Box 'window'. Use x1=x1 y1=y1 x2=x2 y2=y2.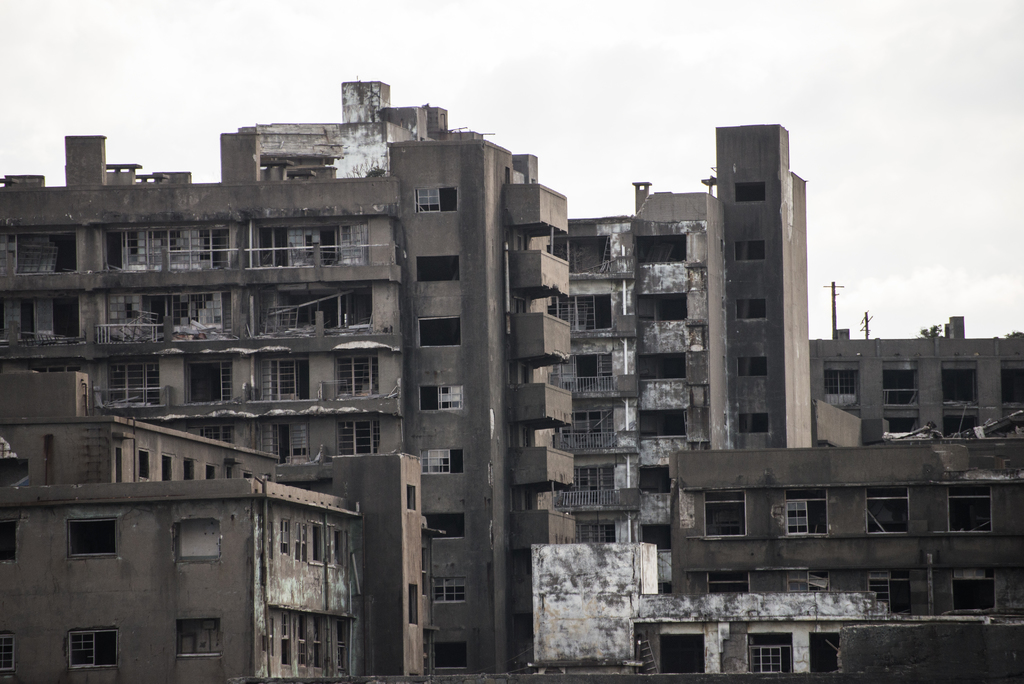
x1=177 y1=618 x2=221 y2=653.
